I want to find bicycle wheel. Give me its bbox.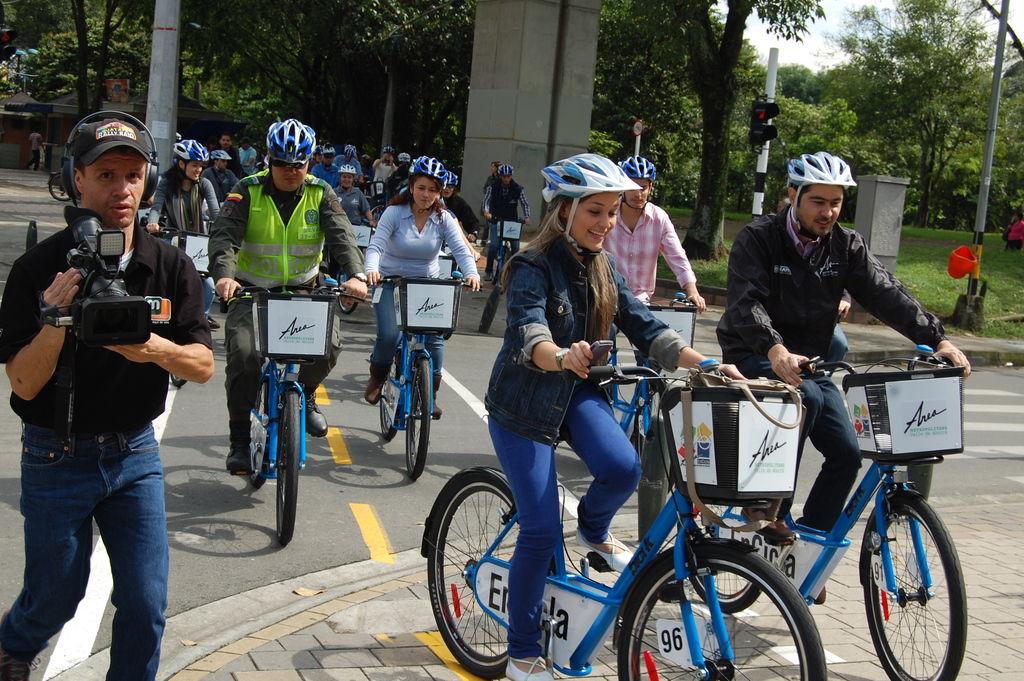
{"left": 678, "top": 505, "right": 768, "bottom": 612}.
